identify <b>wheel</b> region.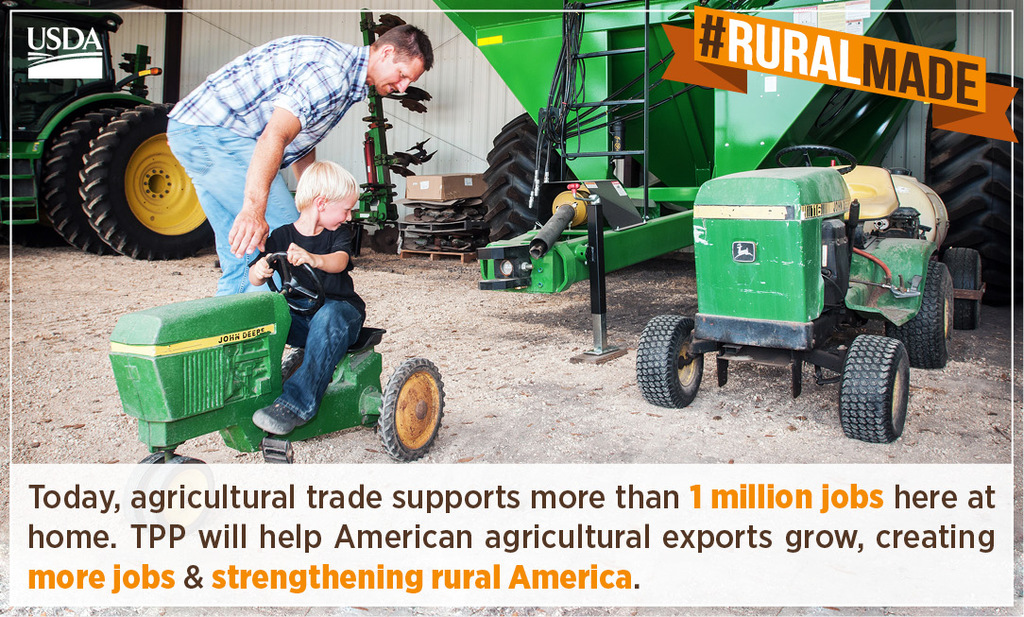
Region: box(43, 107, 128, 254).
